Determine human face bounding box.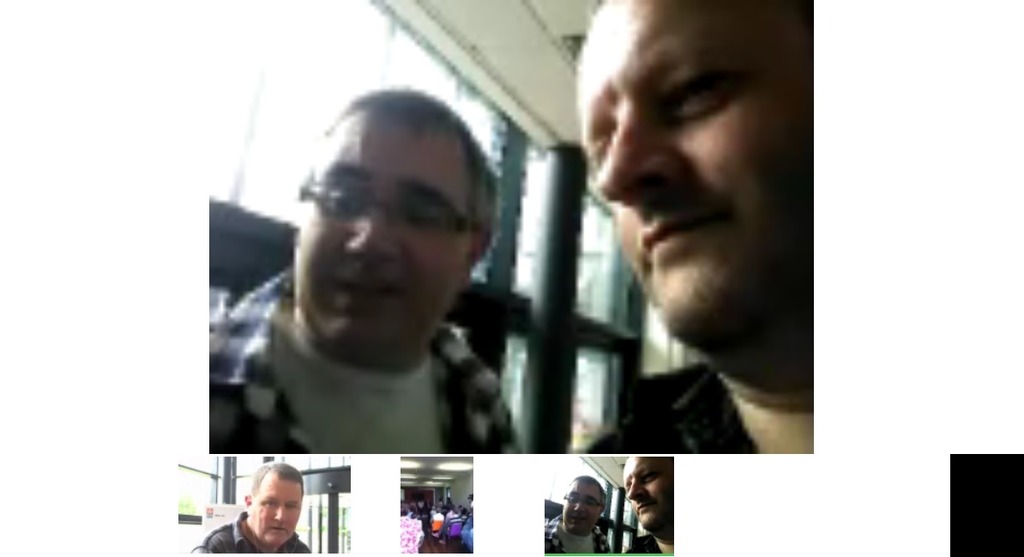
Determined: <bbox>563, 480, 600, 532</bbox>.
